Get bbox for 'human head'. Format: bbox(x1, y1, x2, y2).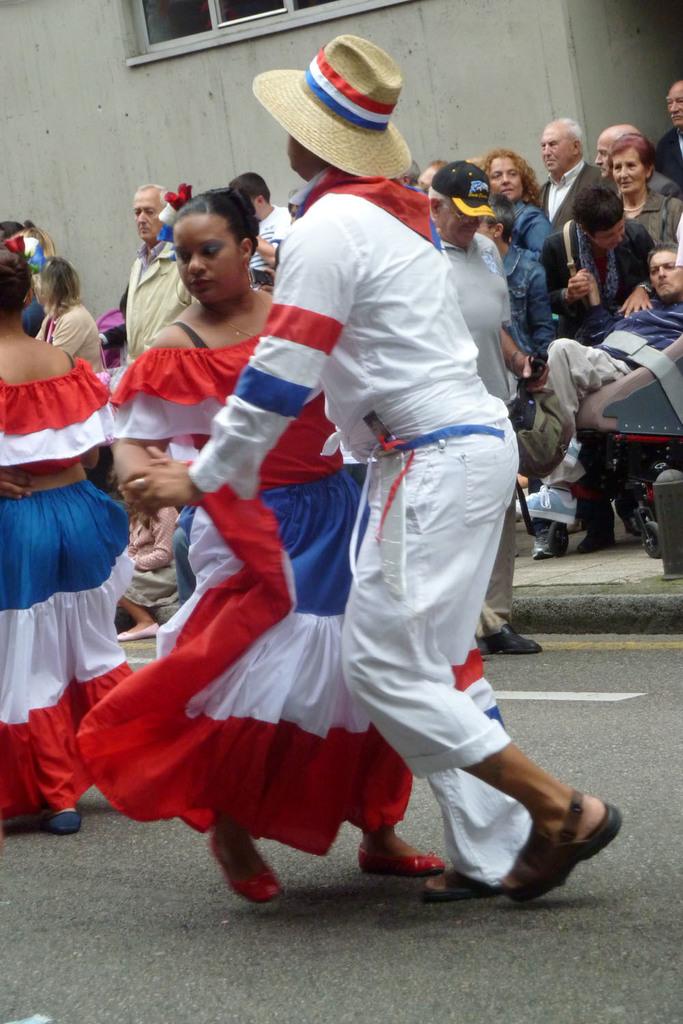
bbox(572, 182, 625, 248).
